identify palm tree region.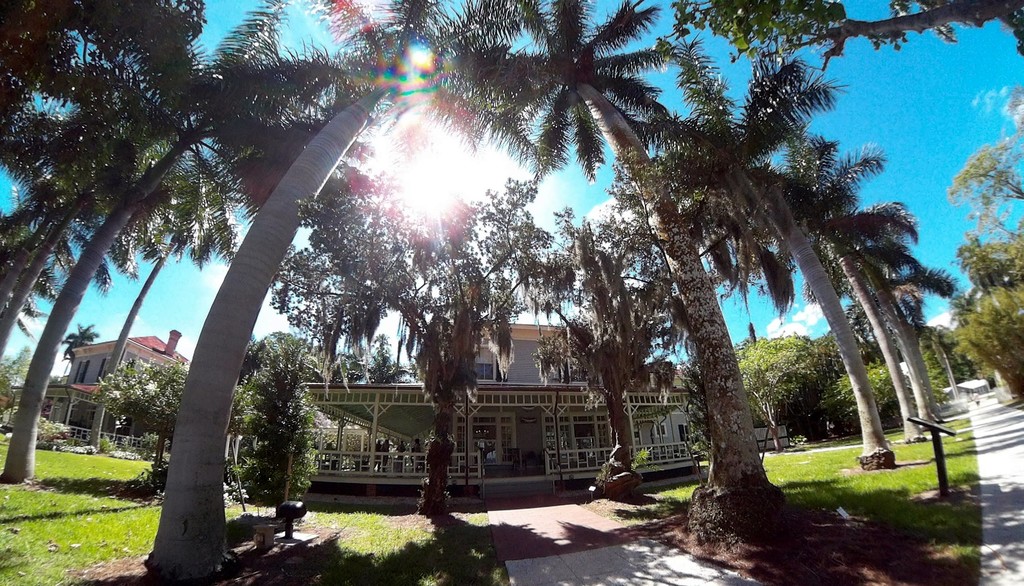
Region: [x1=476, y1=0, x2=797, y2=545].
